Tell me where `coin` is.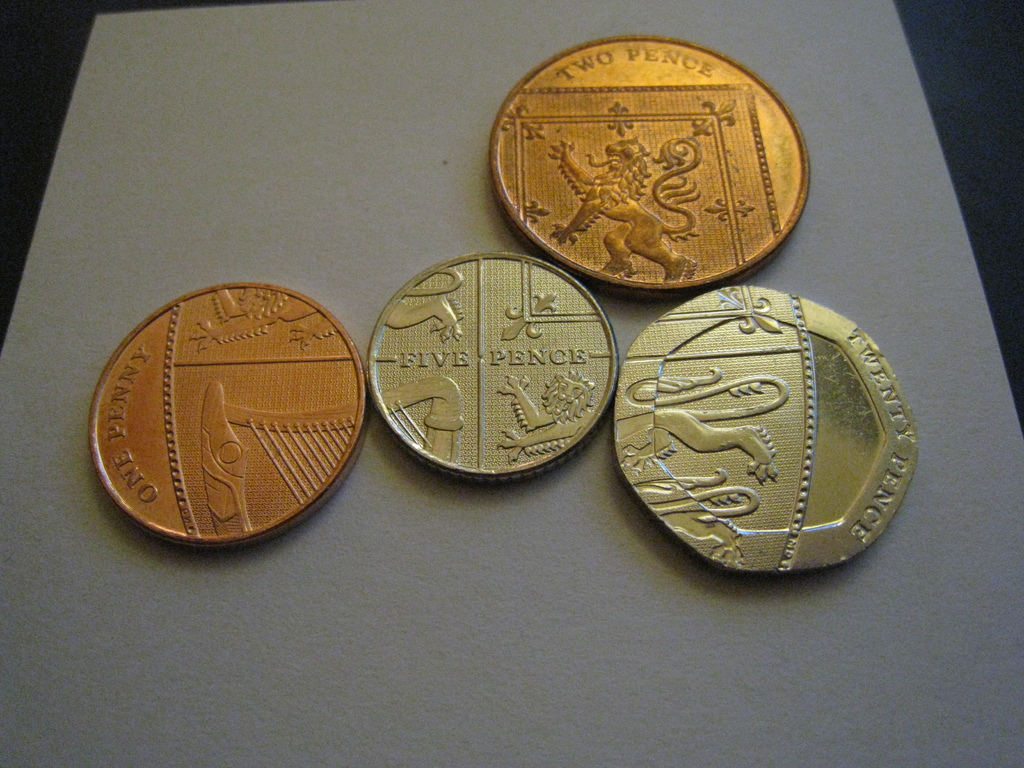
`coin` is at 611 280 920 574.
